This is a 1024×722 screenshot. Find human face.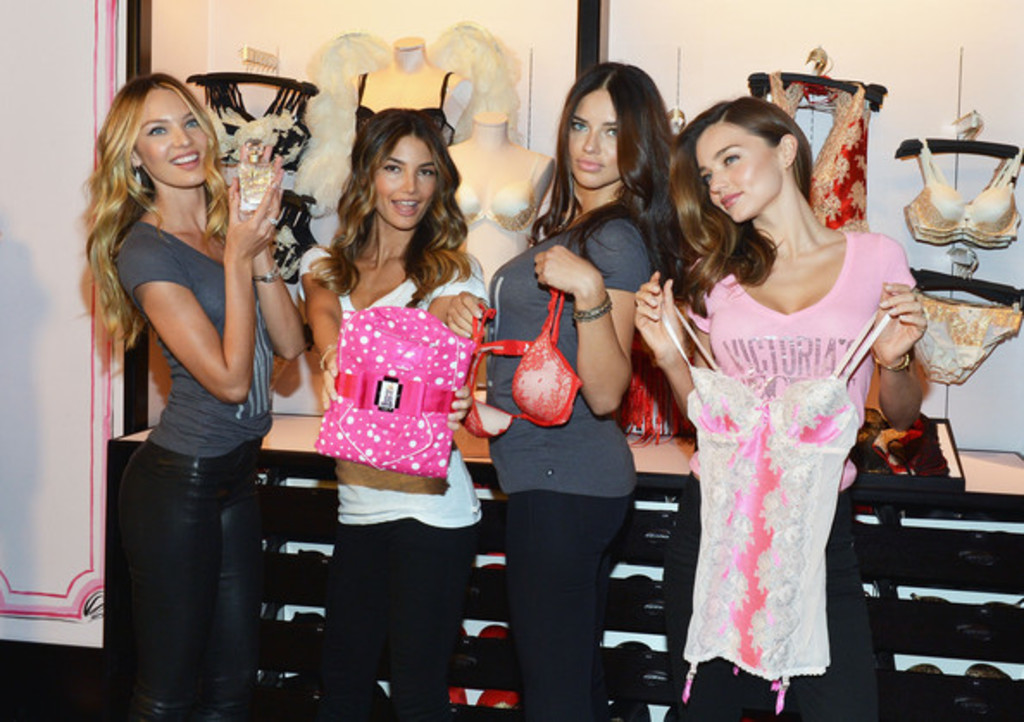
Bounding box: pyautogui.locateOnScreen(693, 114, 779, 221).
